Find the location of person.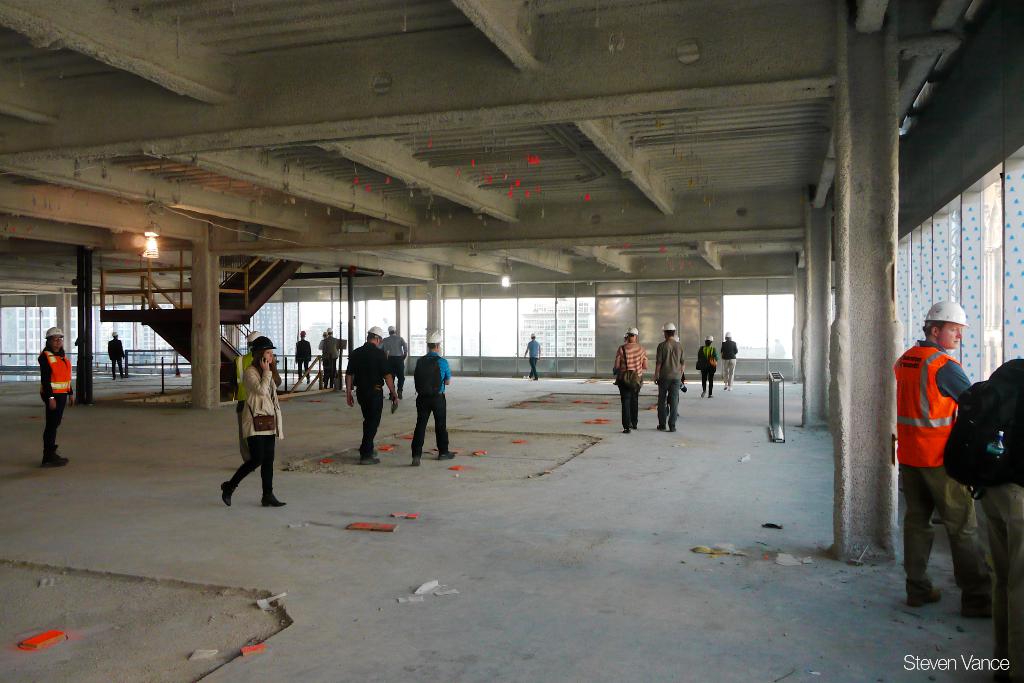
Location: x1=327, y1=324, x2=343, y2=393.
